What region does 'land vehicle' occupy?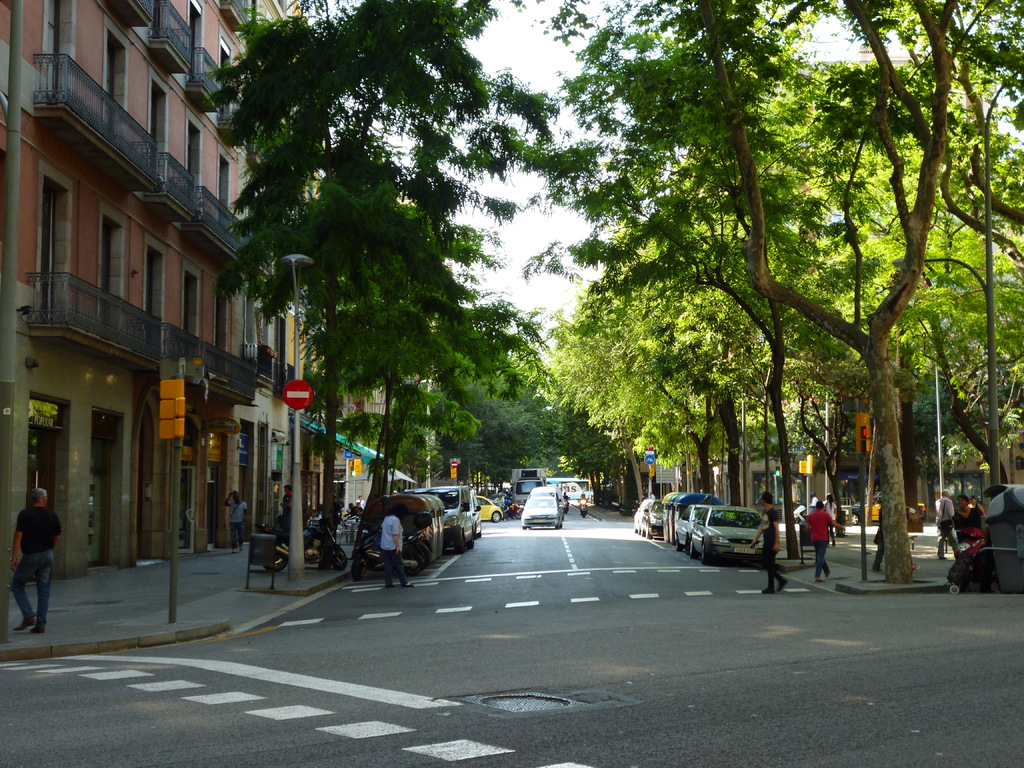
BBox(851, 499, 862, 527).
